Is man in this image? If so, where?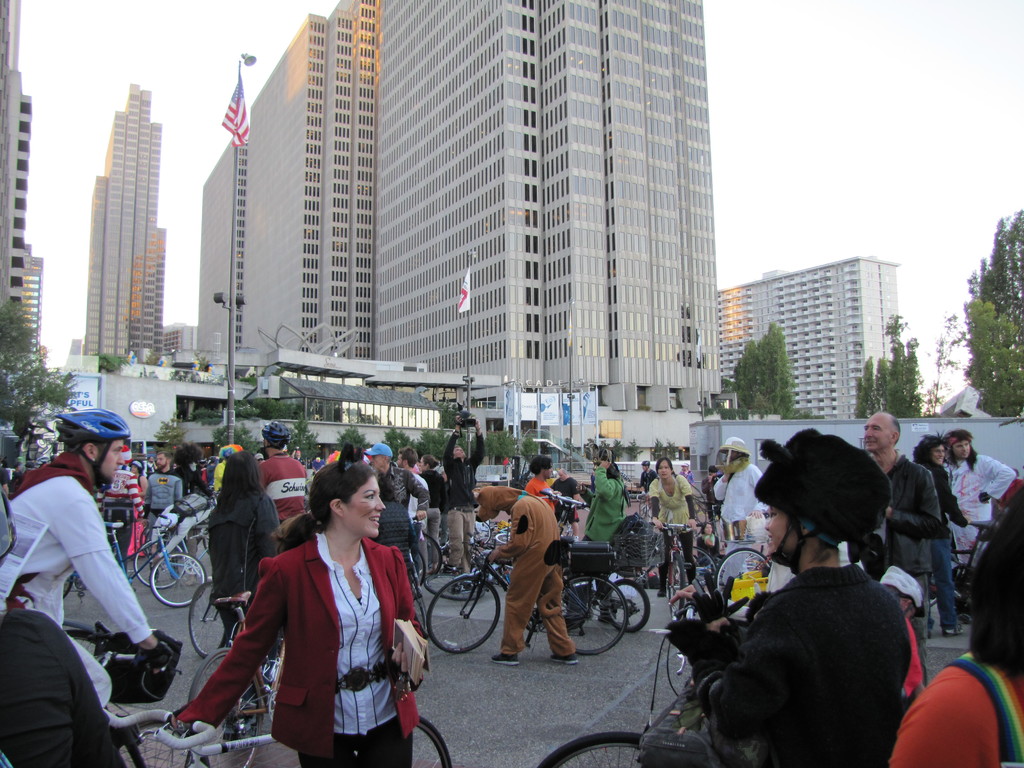
Yes, at bbox=[366, 438, 436, 541].
